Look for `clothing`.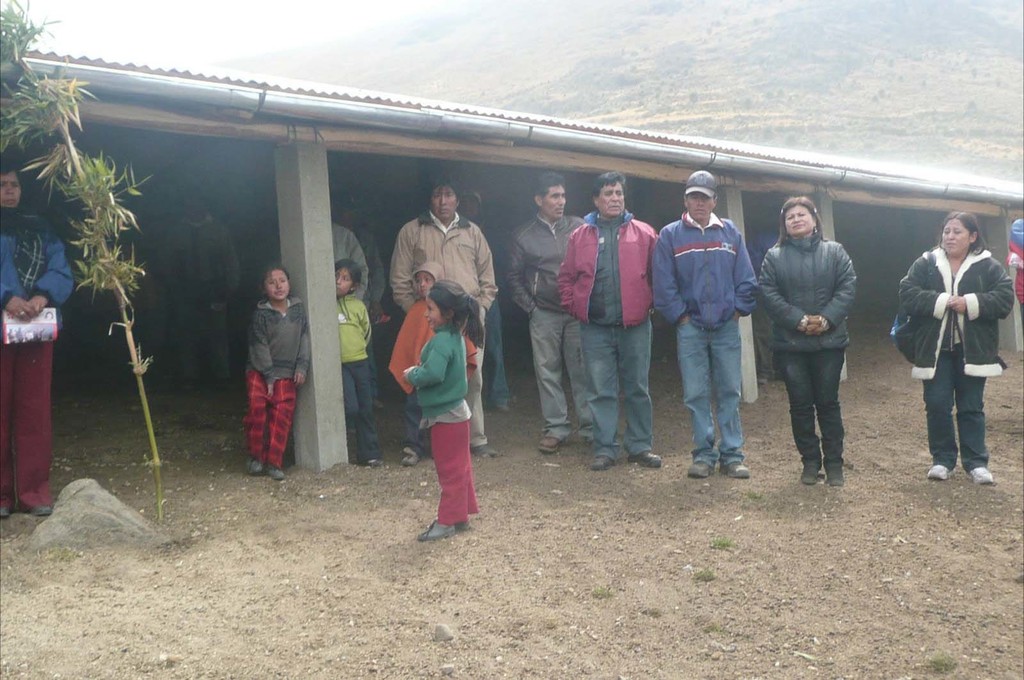
Found: <bbox>906, 197, 1011, 463</bbox>.
